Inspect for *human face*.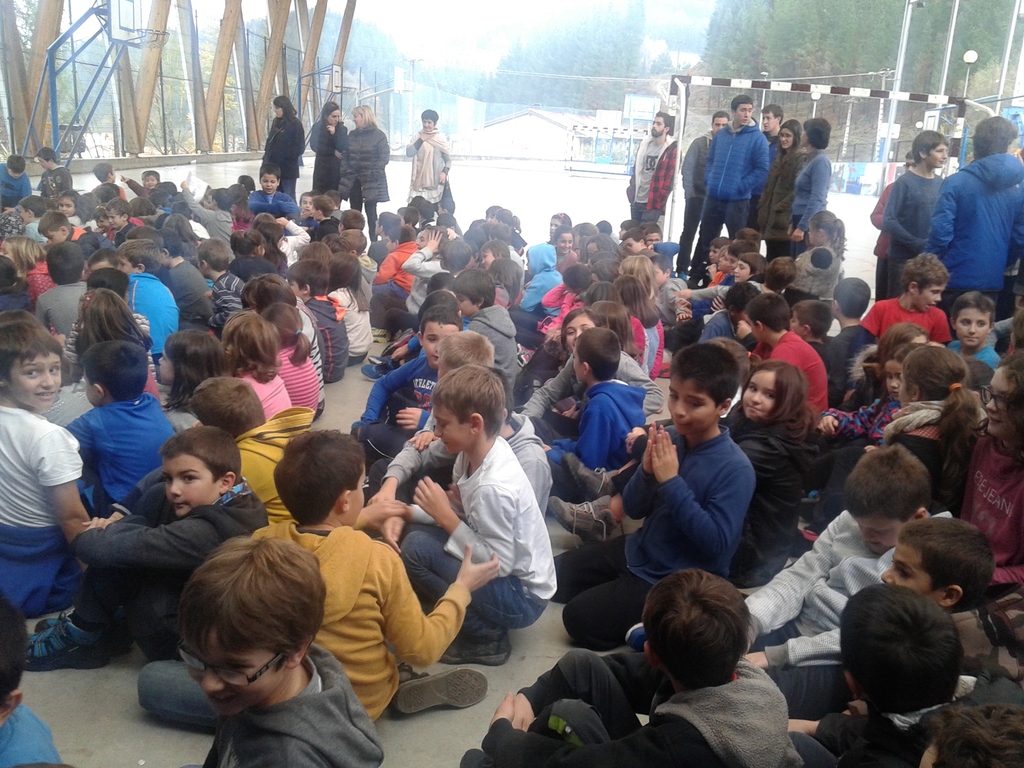
Inspection: select_region(779, 129, 794, 154).
